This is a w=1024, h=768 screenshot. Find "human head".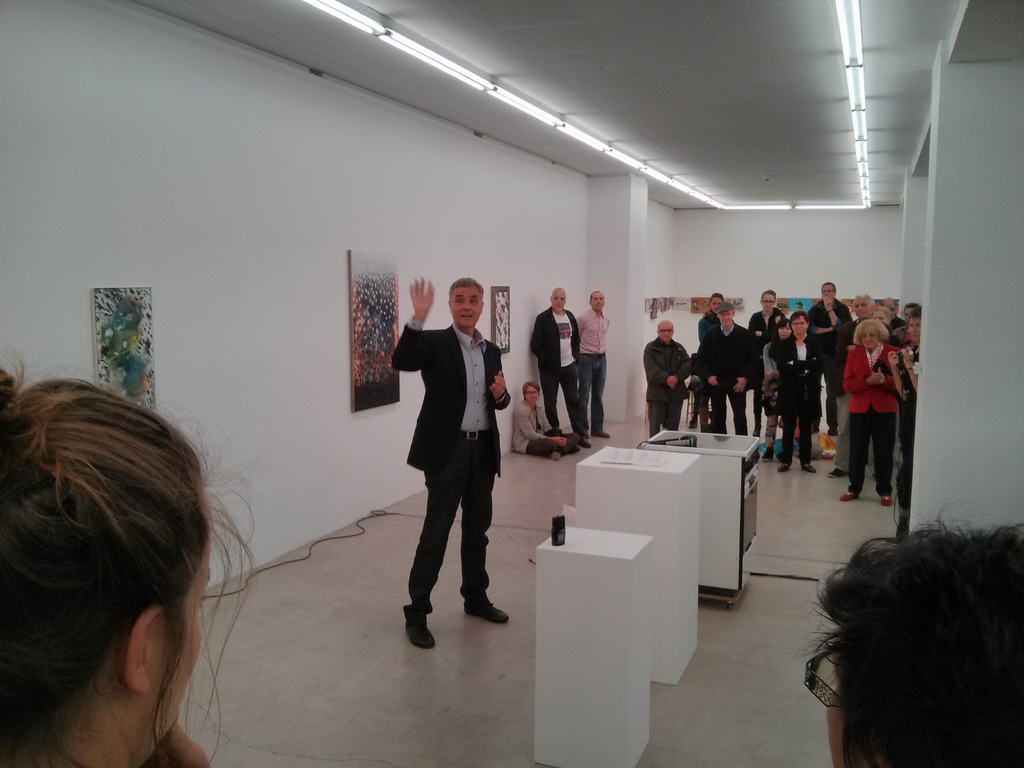
Bounding box: (872, 307, 893, 322).
